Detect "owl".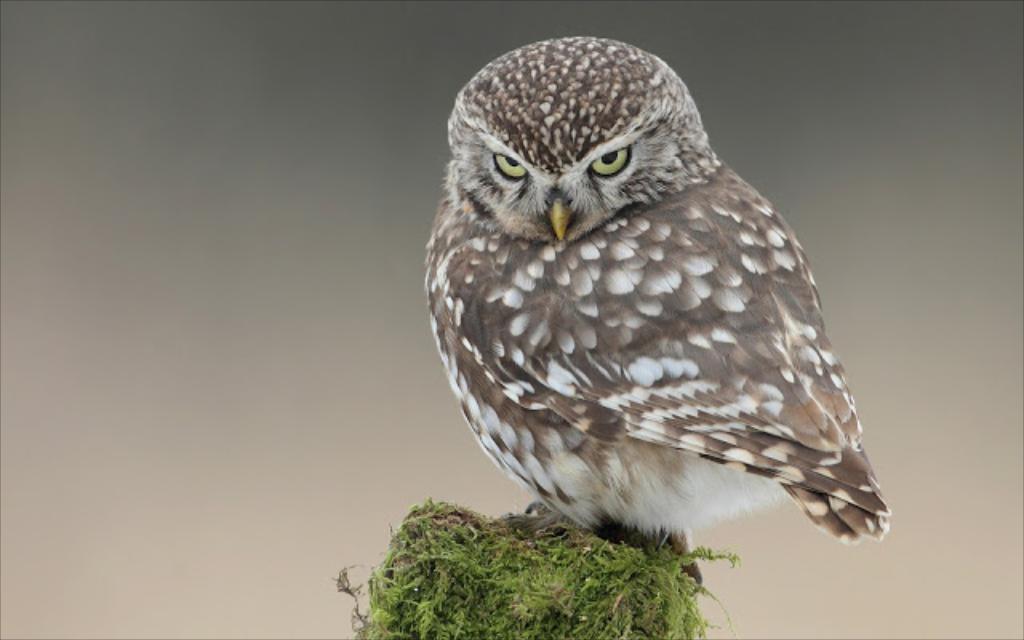
Detected at box(426, 30, 898, 586).
